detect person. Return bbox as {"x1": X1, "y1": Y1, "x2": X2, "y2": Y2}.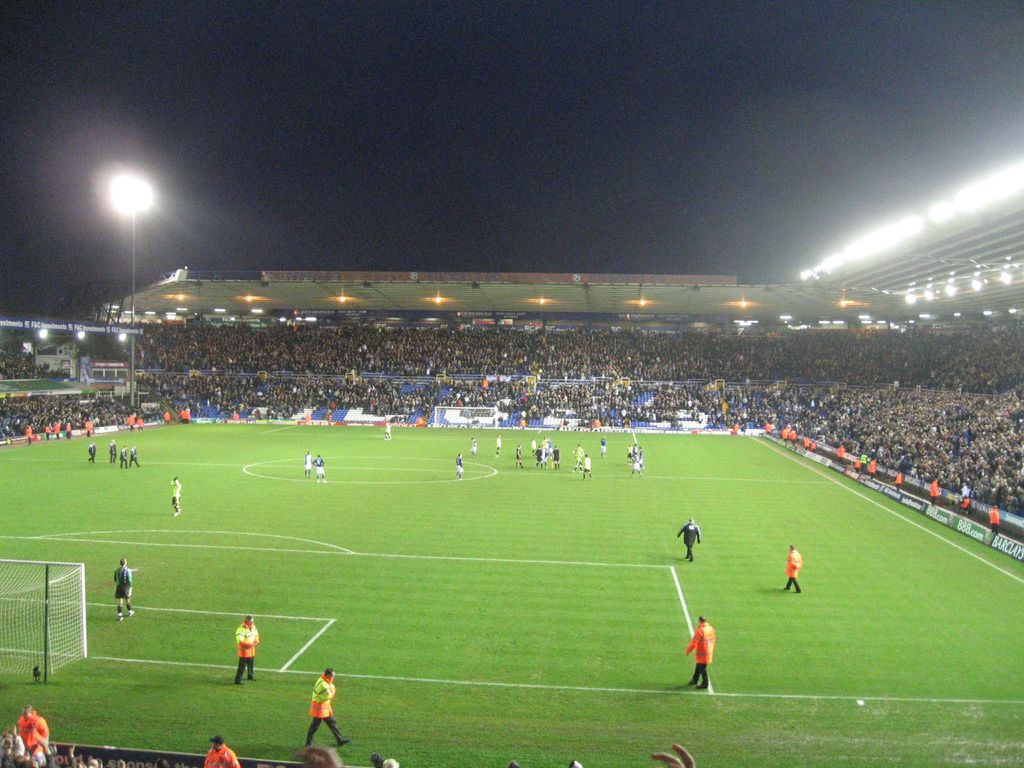
{"x1": 302, "y1": 449, "x2": 313, "y2": 479}.
